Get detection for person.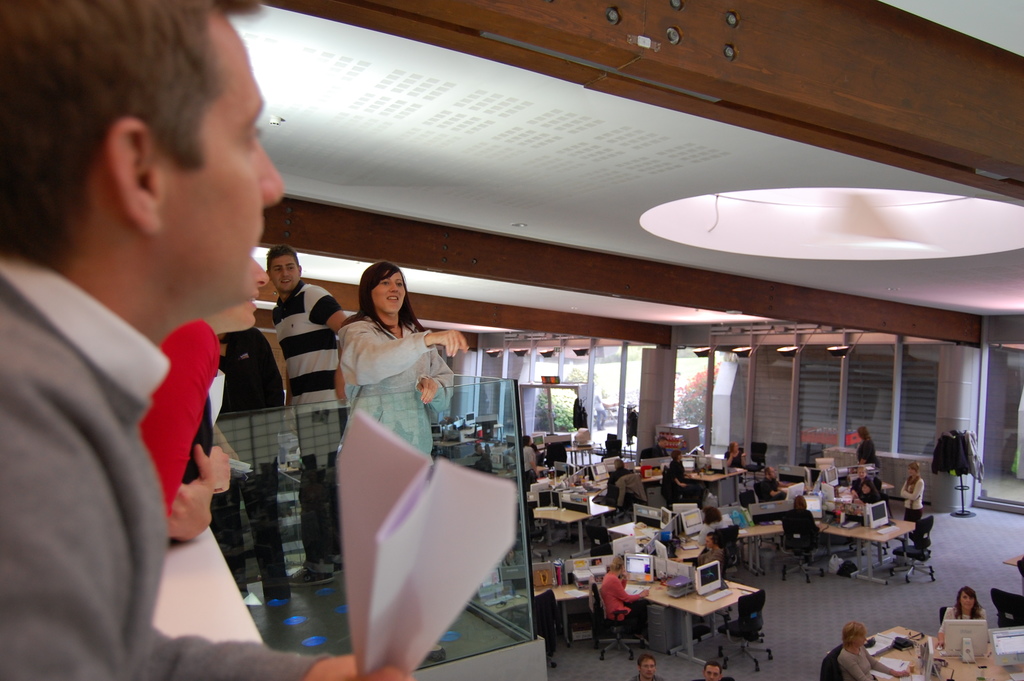
Detection: Rect(780, 494, 821, 552).
